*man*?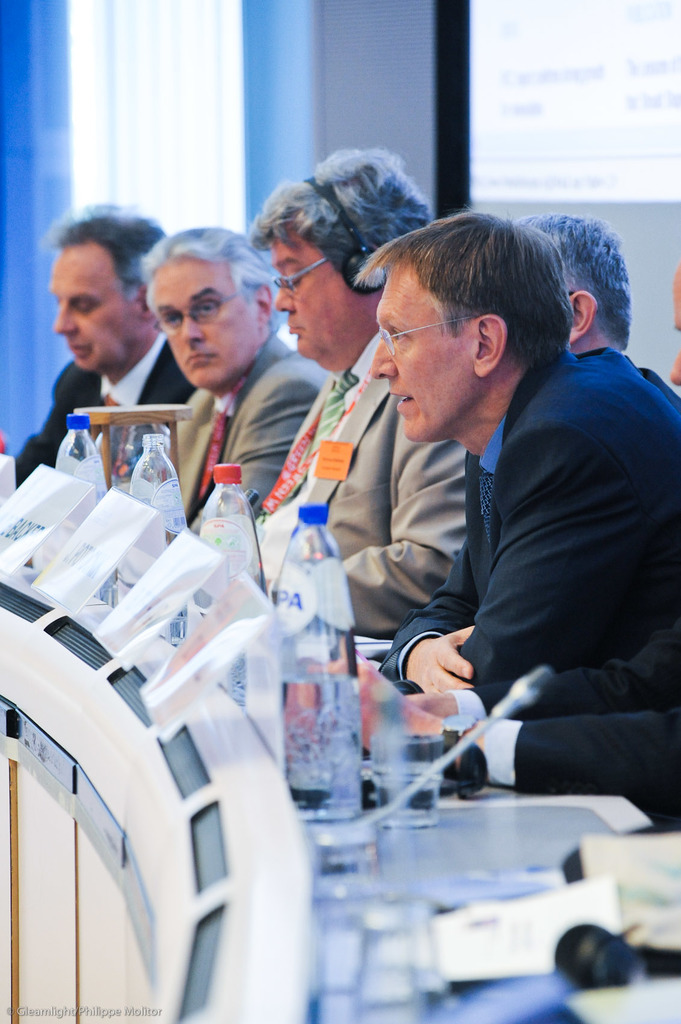
box(92, 234, 347, 522)
